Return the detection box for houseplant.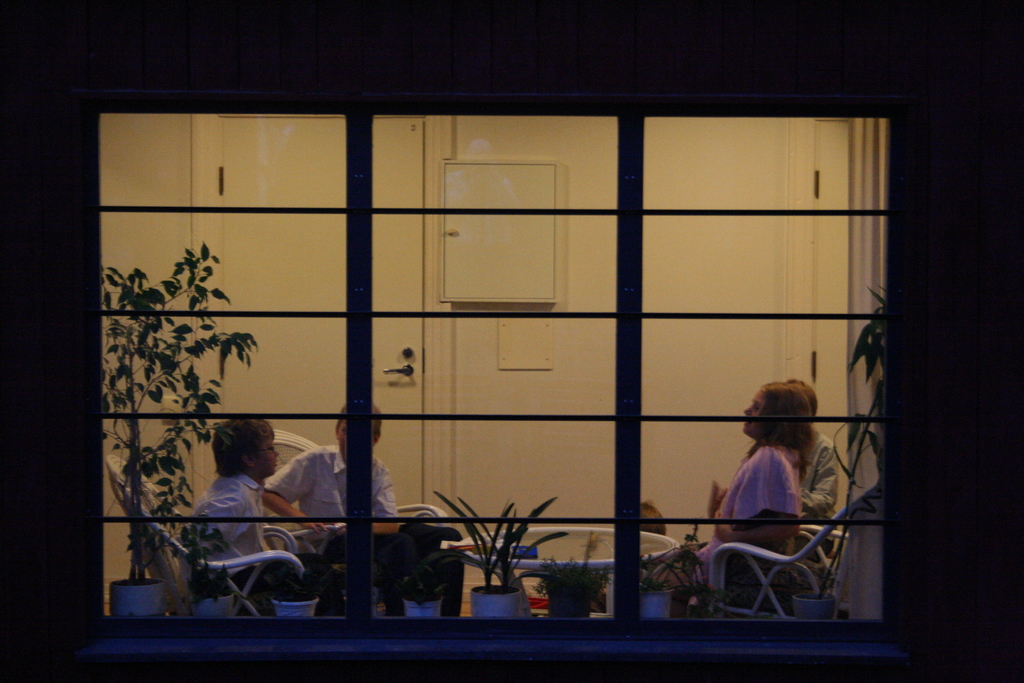
(193, 545, 237, 617).
